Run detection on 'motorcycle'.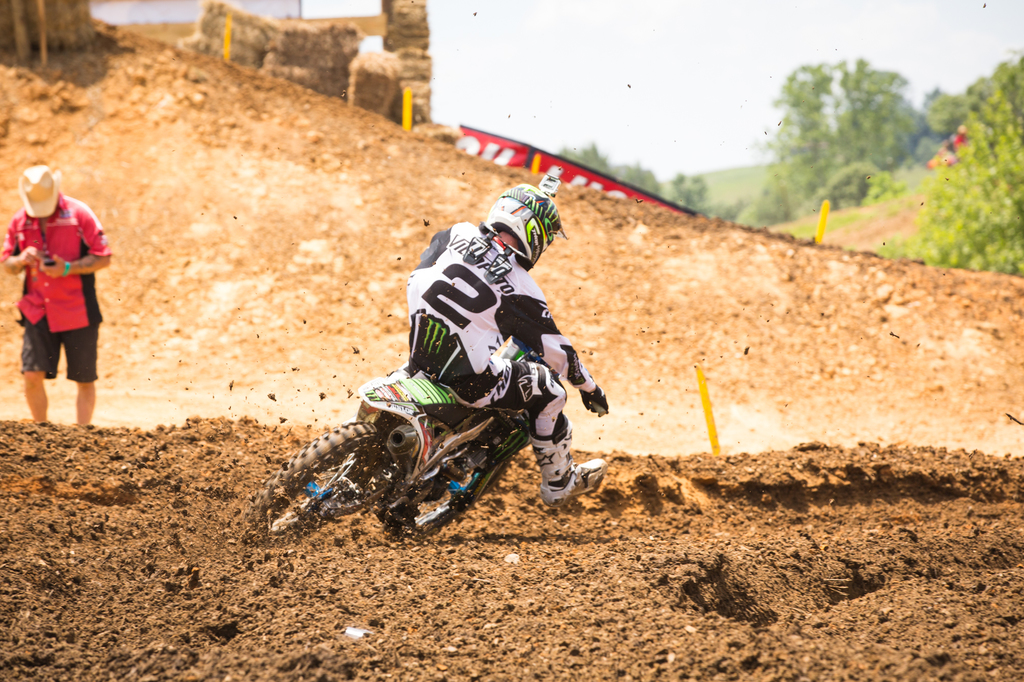
Result: pyautogui.locateOnScreen(245, 341, 609, 535).
